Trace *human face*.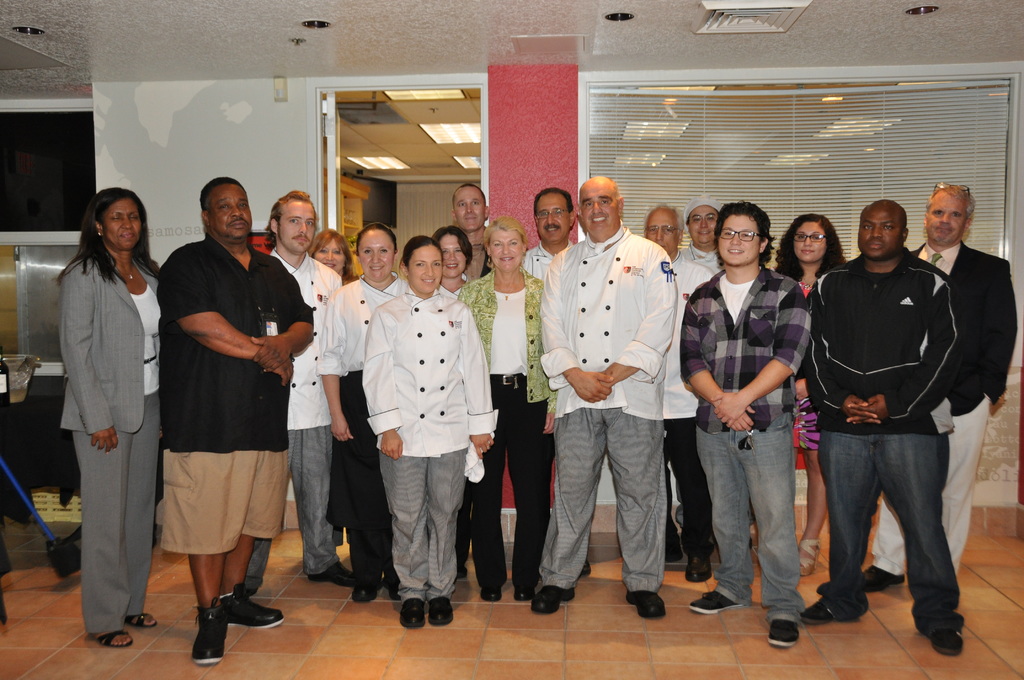
Traced to (left=929, top=190, right=968, bottom=244).
